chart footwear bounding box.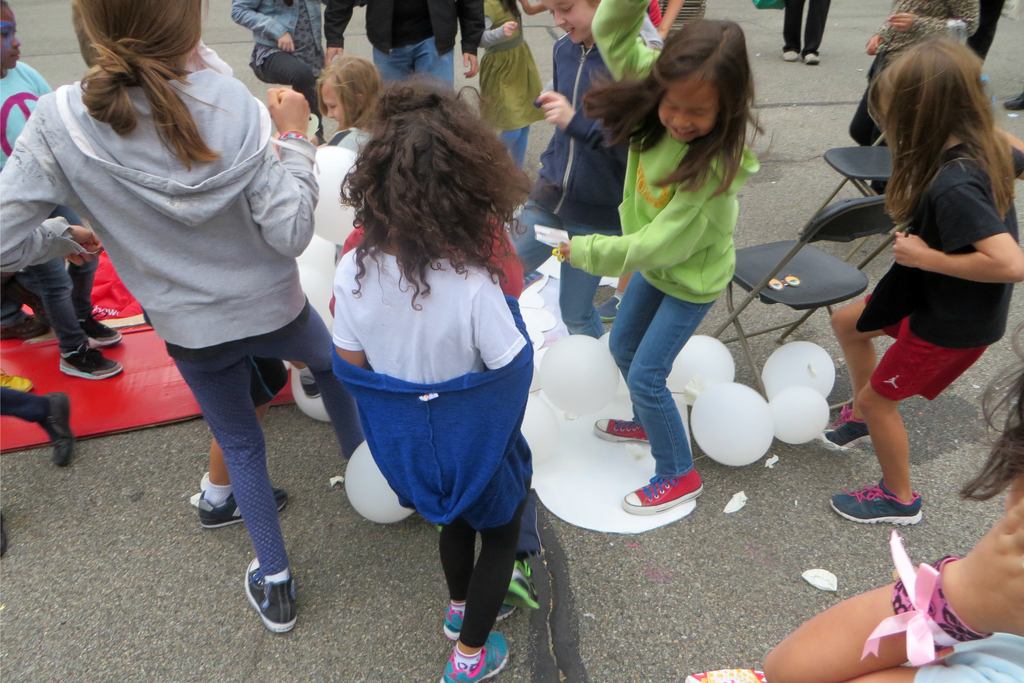
Charted: 595, 416, 650, 447.
